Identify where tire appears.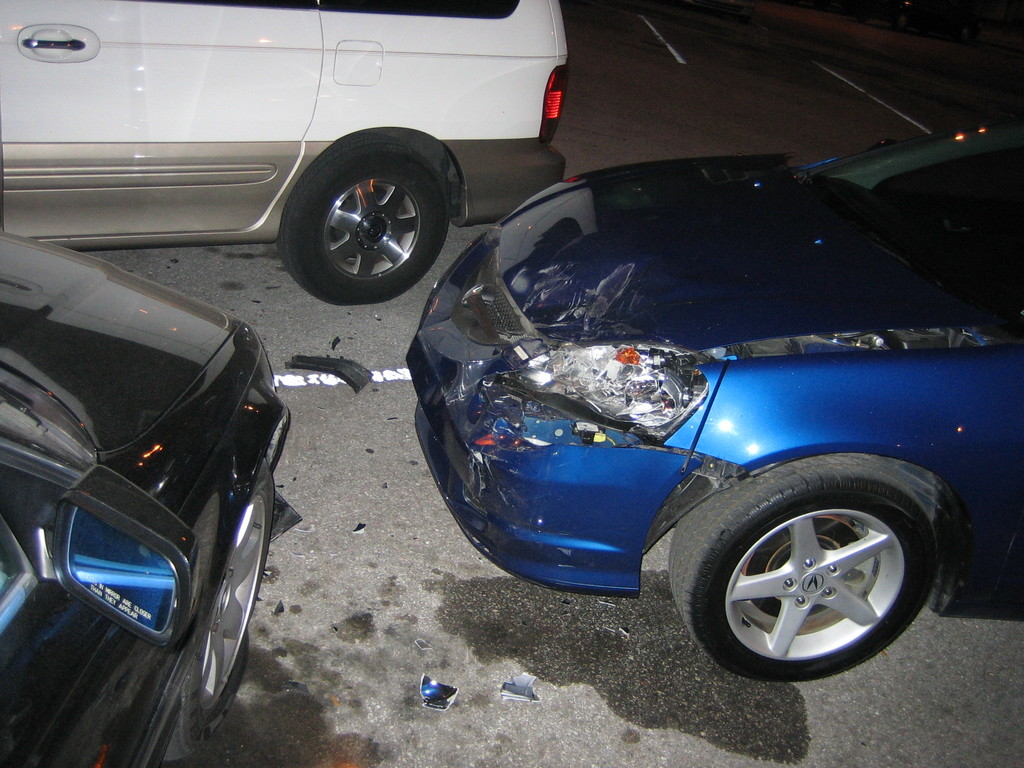
Appears at detection(161, 454, 273, 762).
